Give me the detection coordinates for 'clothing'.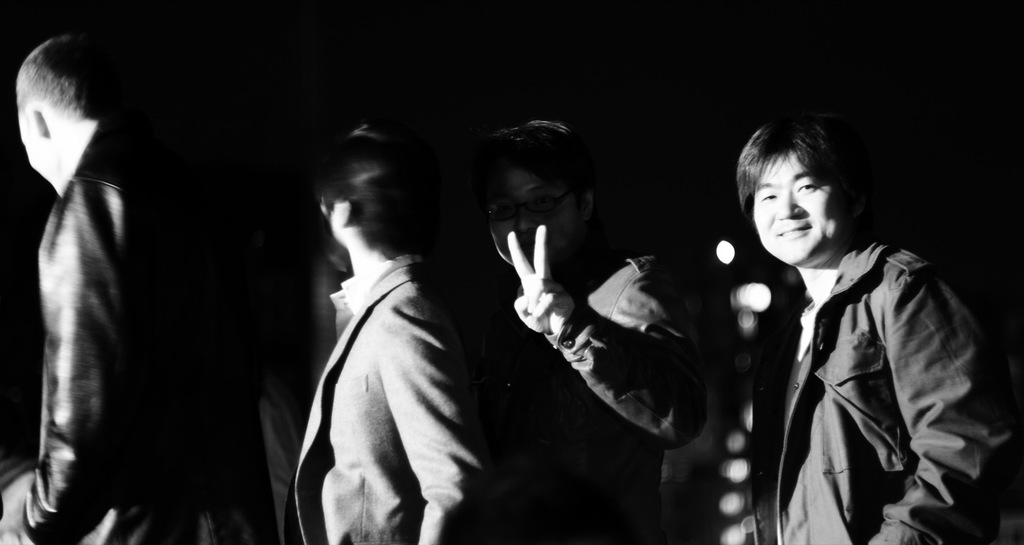
<region>449, 234, 706, 544</region>.
